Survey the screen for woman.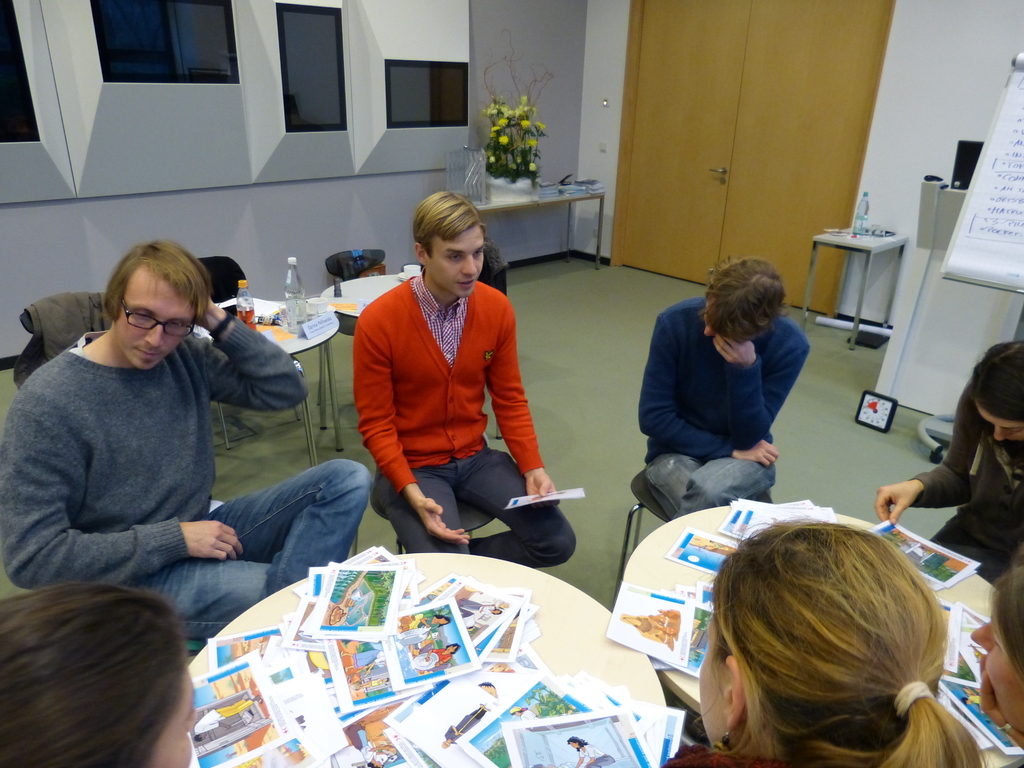
Survey found: BBox(879, 342, 1023, 579).
